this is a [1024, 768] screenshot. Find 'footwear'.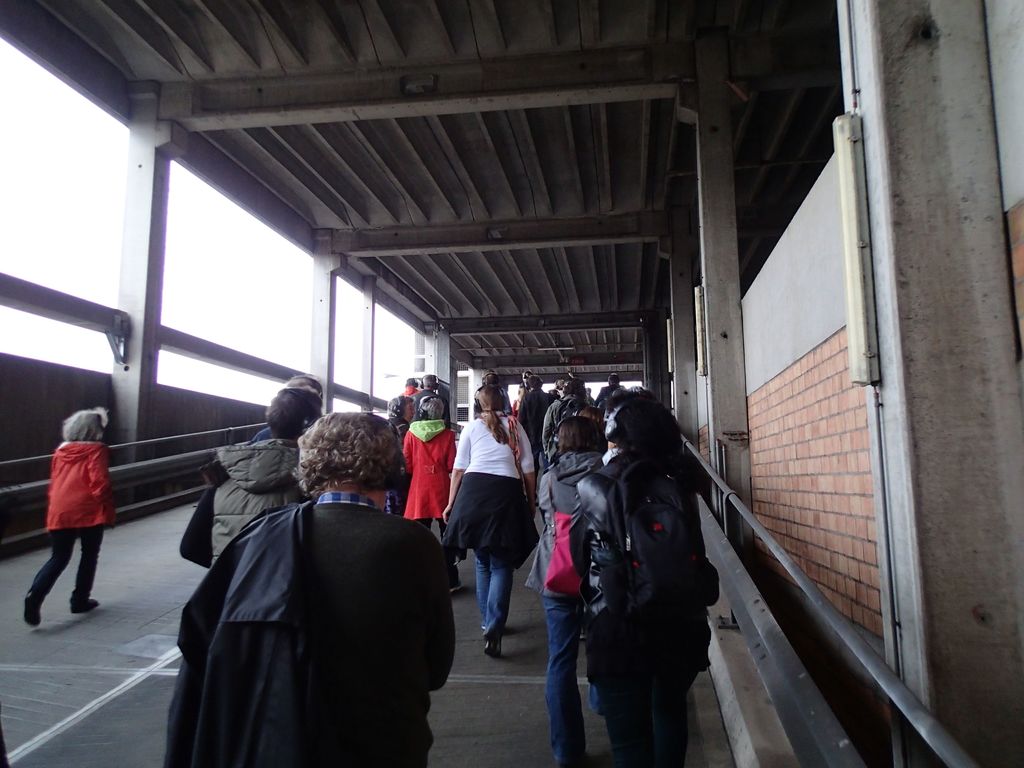
Bounding box: (453,575,465,593).
